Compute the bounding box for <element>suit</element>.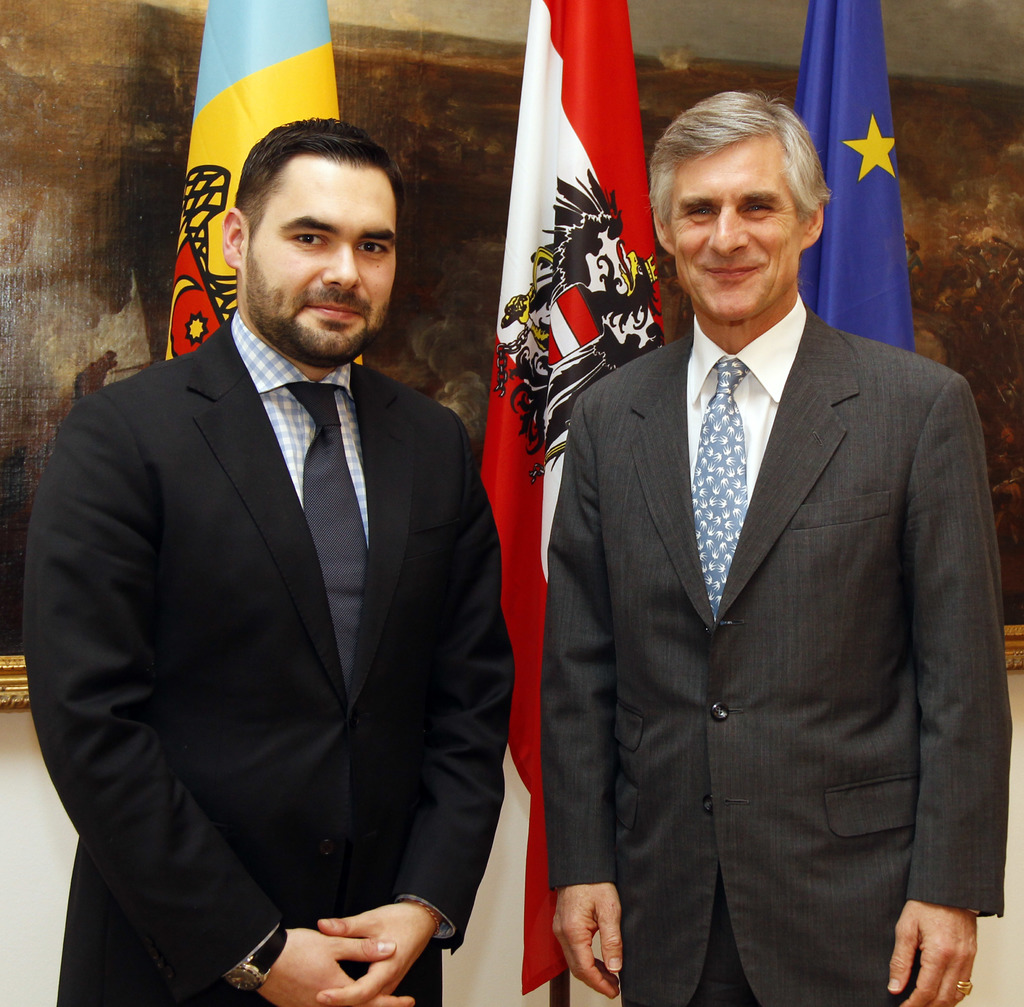
box=[536, 290, 1013, 1006].
